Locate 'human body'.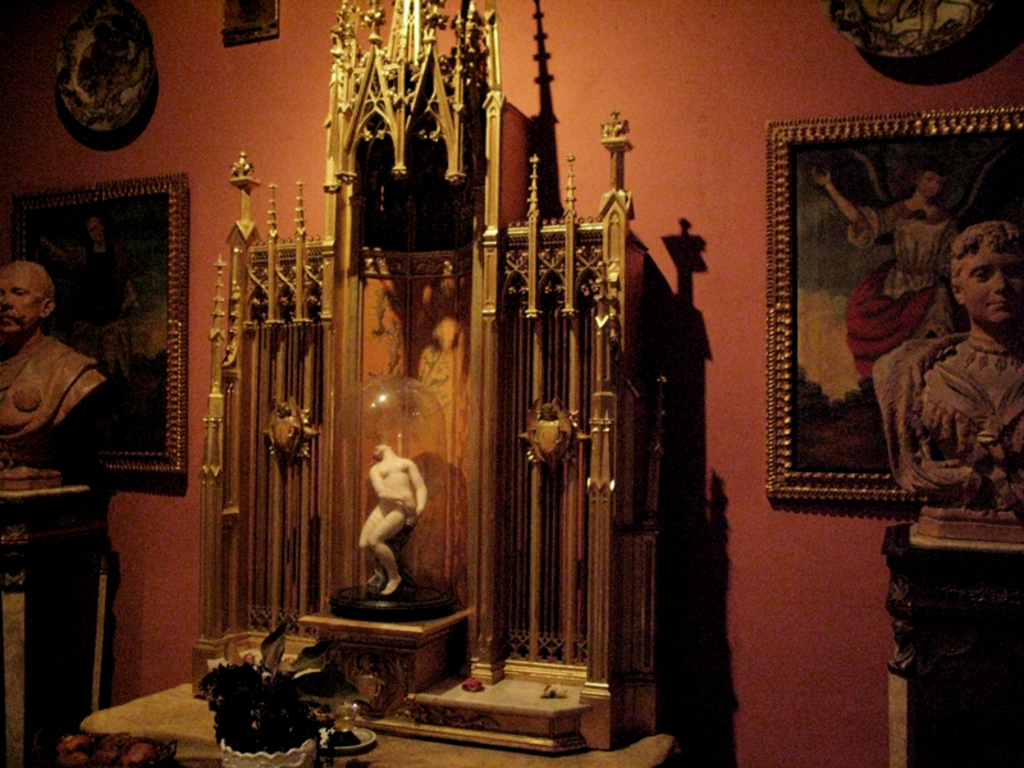
Bounding box: rect(803, 173, 959, 375).
